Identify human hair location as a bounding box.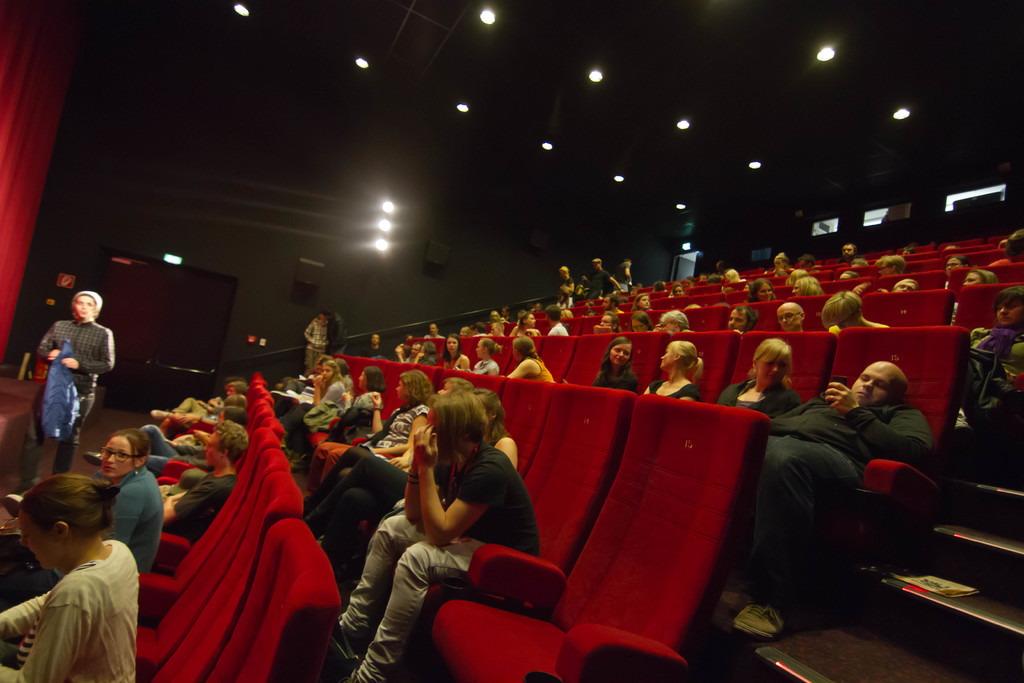
locate(746, 336, 789, 388).
